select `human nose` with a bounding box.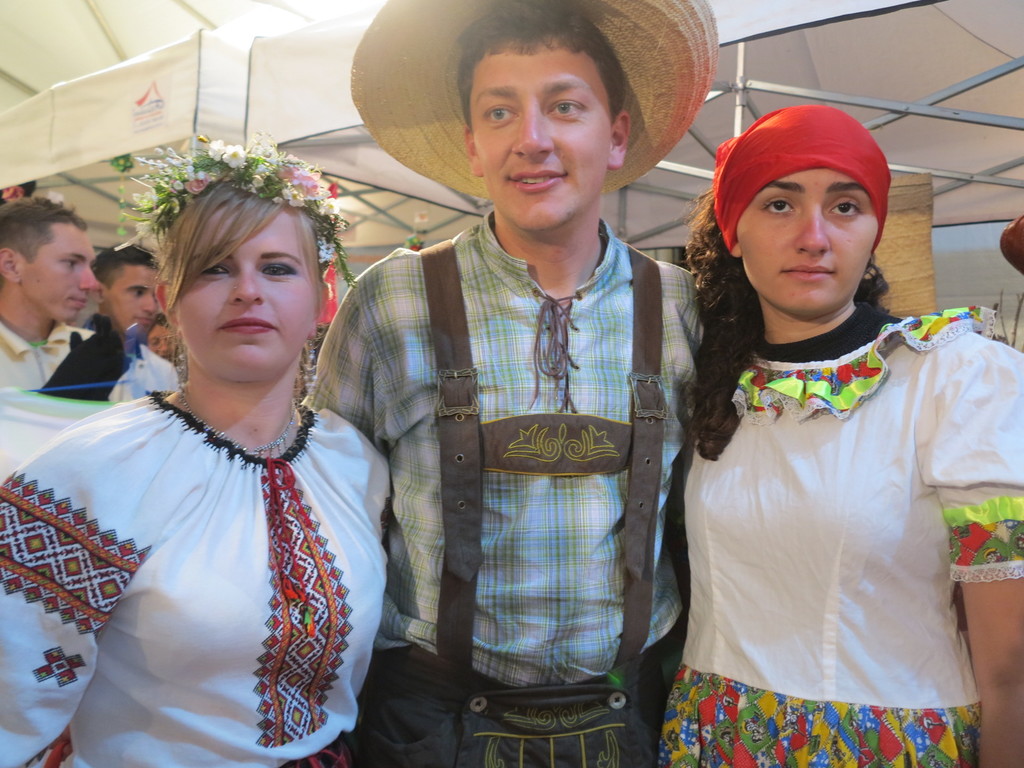
select_region(82, 263, 100, 289).
